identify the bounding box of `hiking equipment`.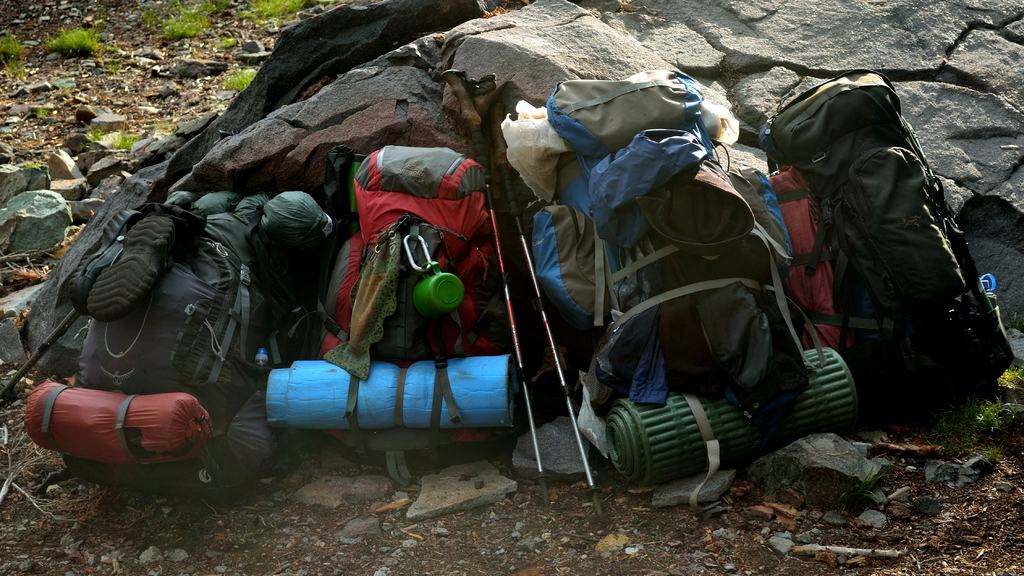
0,305,85,402.
